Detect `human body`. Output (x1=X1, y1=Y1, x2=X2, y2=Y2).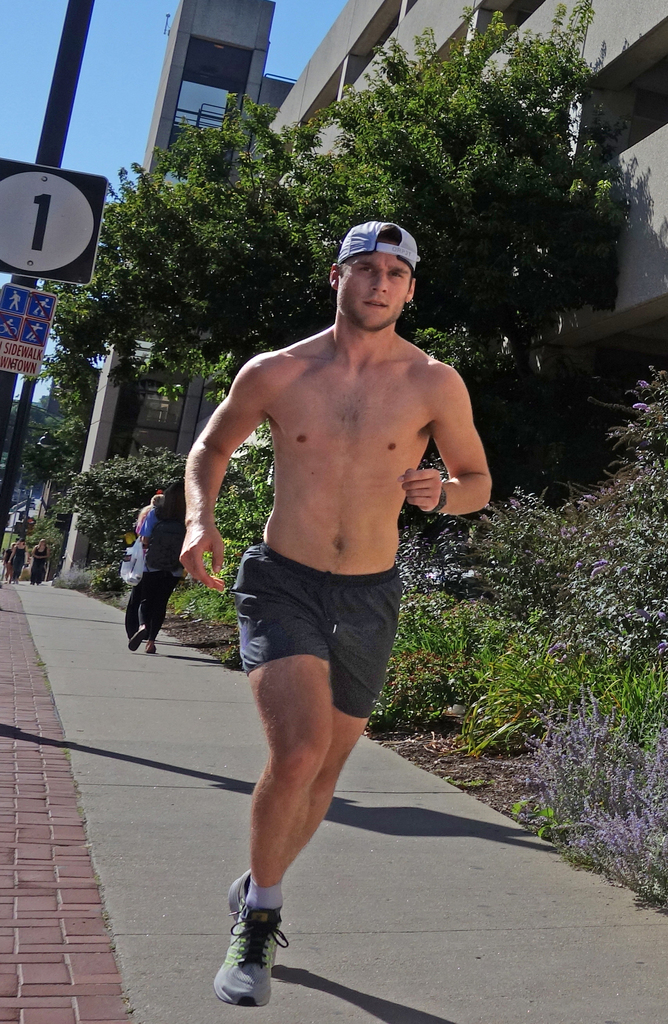
(x1=31, y1=541, x2=51, y2=587).
